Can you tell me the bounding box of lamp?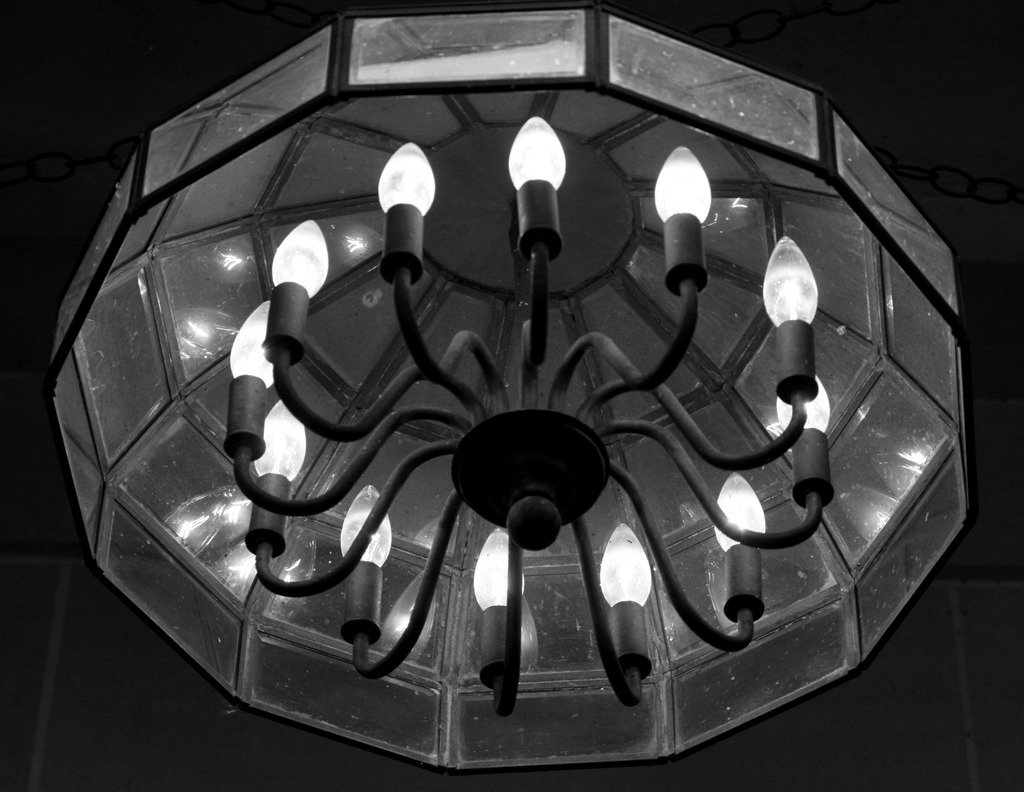
bbox(43, 0, 972, 776).
